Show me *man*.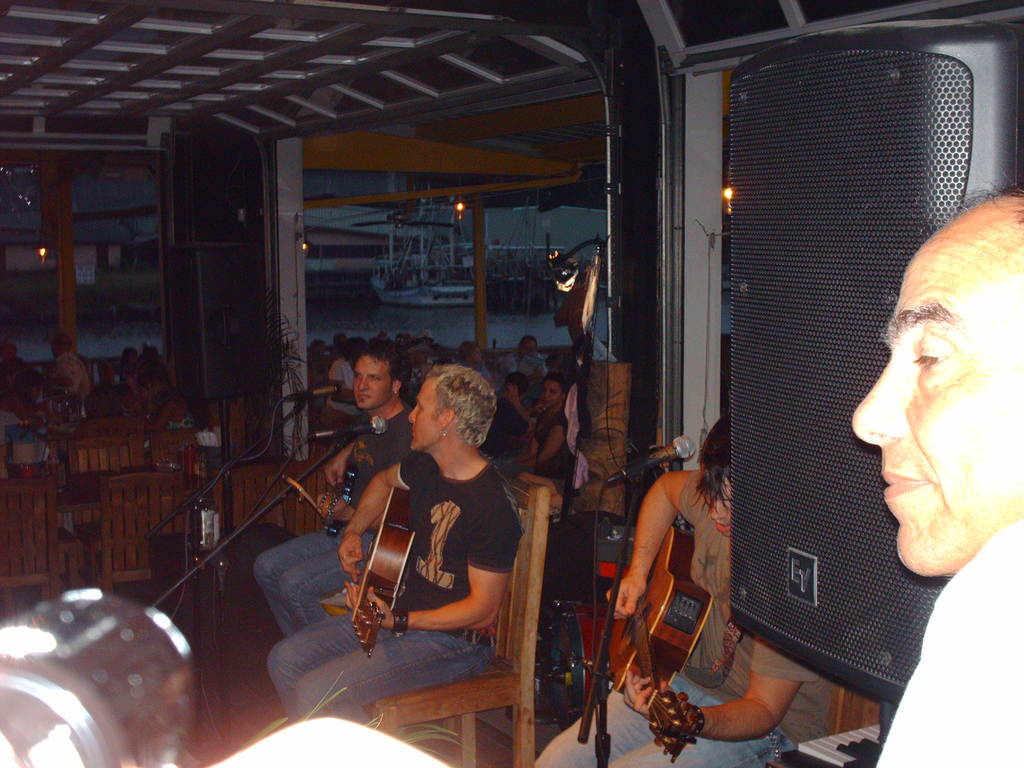
*man* is here: 44:337:97:409.
